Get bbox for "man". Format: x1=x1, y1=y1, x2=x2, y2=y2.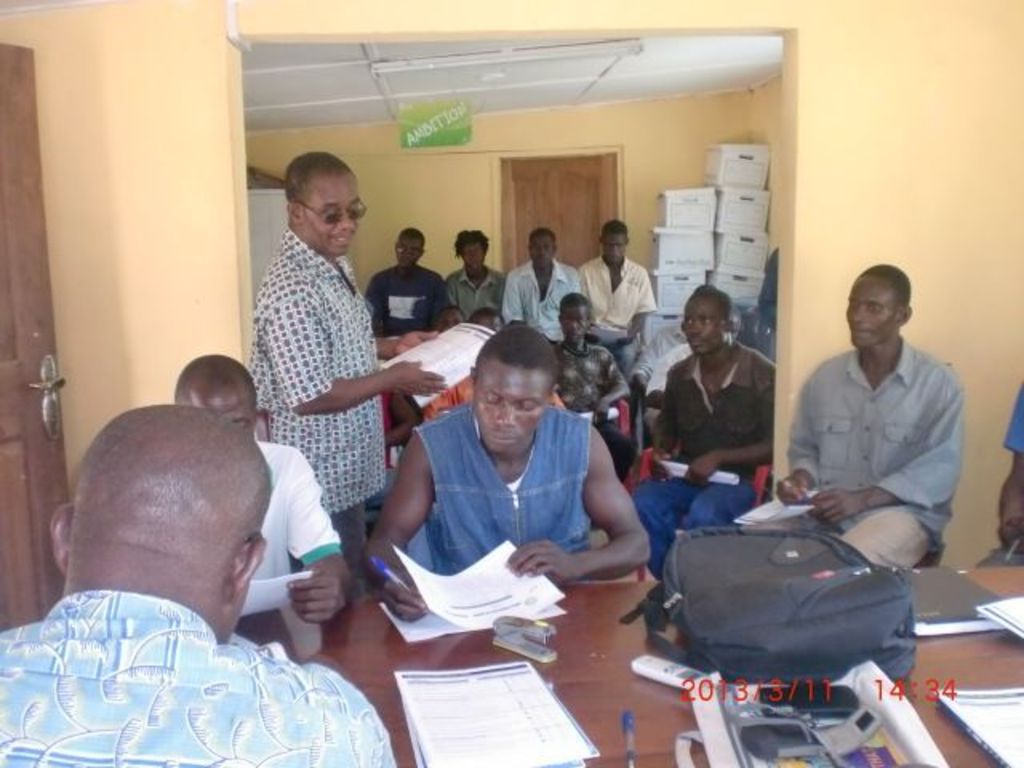
x1=450, y1=235, x2=510, y2=326.
